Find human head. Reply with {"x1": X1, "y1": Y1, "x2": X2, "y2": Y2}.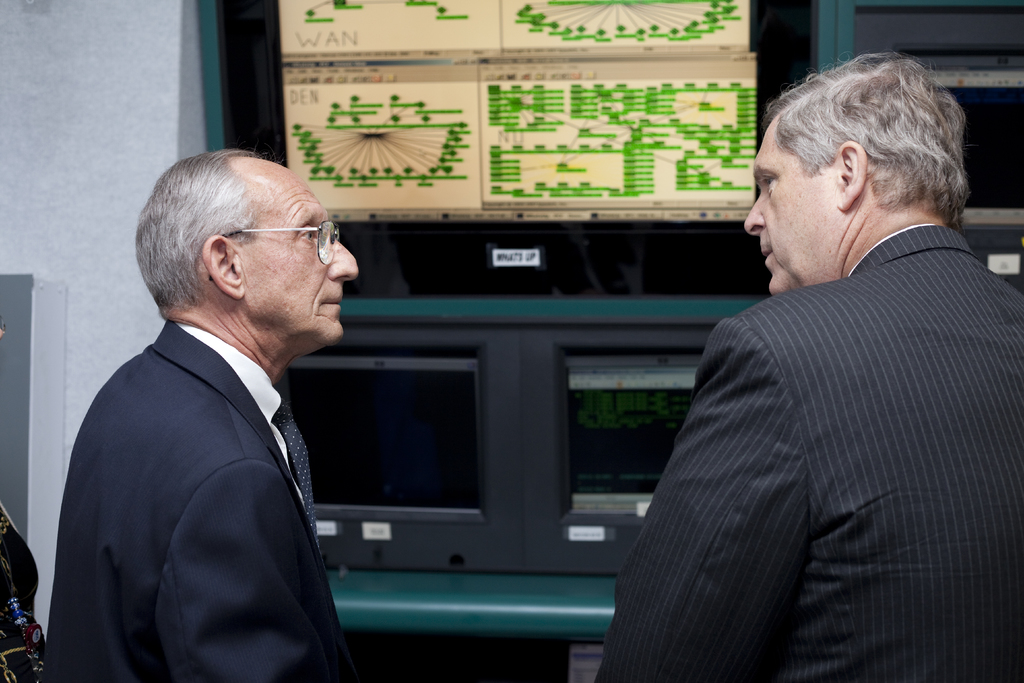
{"x1": 136, "y1": 145, "x2": 366, "y2": 368}.
